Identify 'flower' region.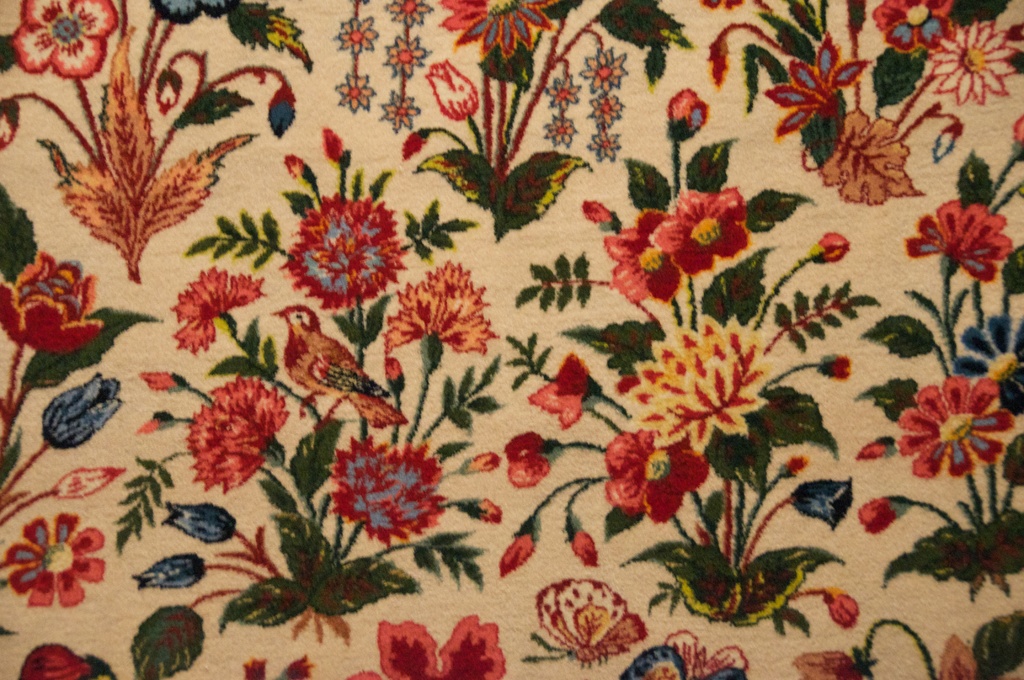
Region: <region>647, 182, 751, 276</region>.
